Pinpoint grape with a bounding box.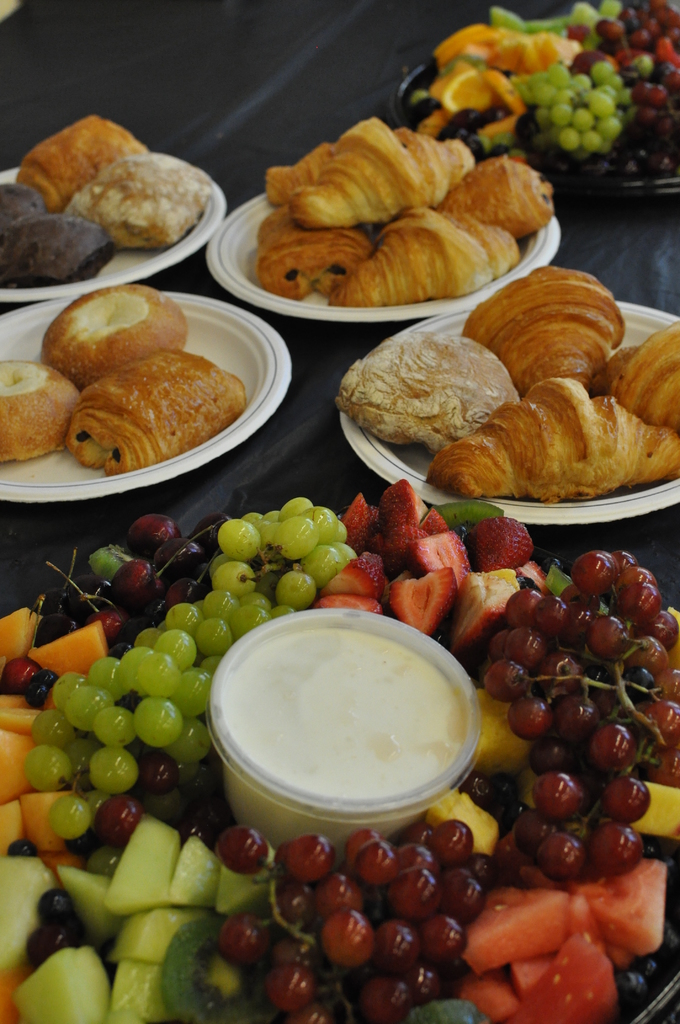
(27, 927, 81, 970).
